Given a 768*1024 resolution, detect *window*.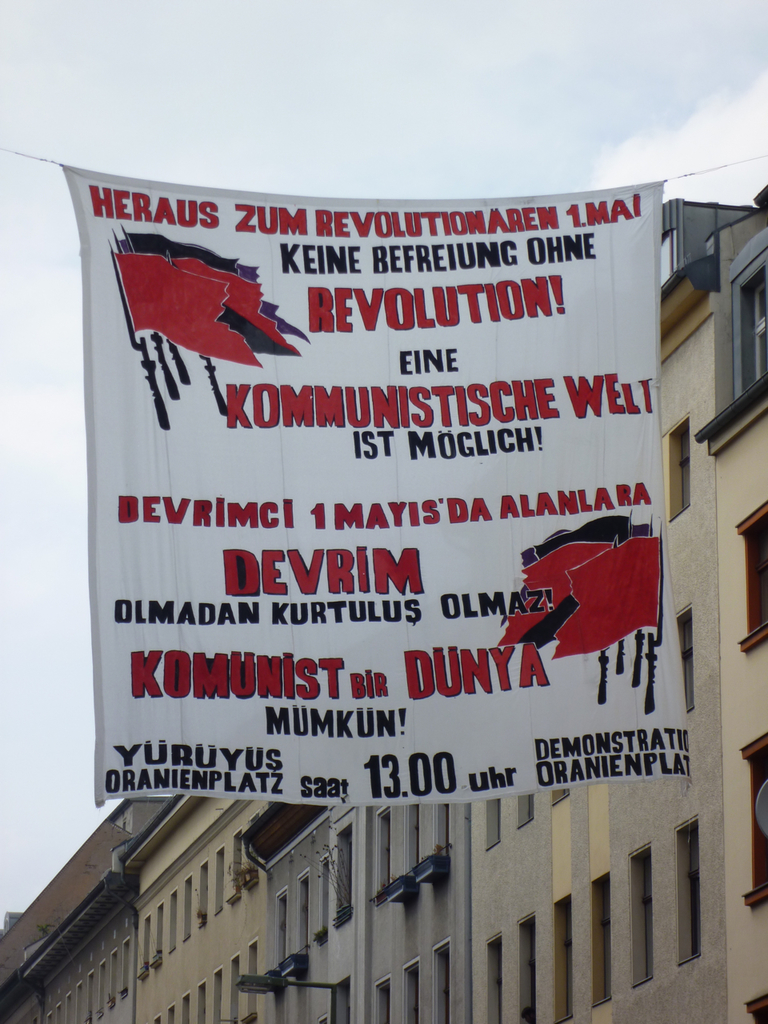
bbox(397, 955, 416, 1023).
